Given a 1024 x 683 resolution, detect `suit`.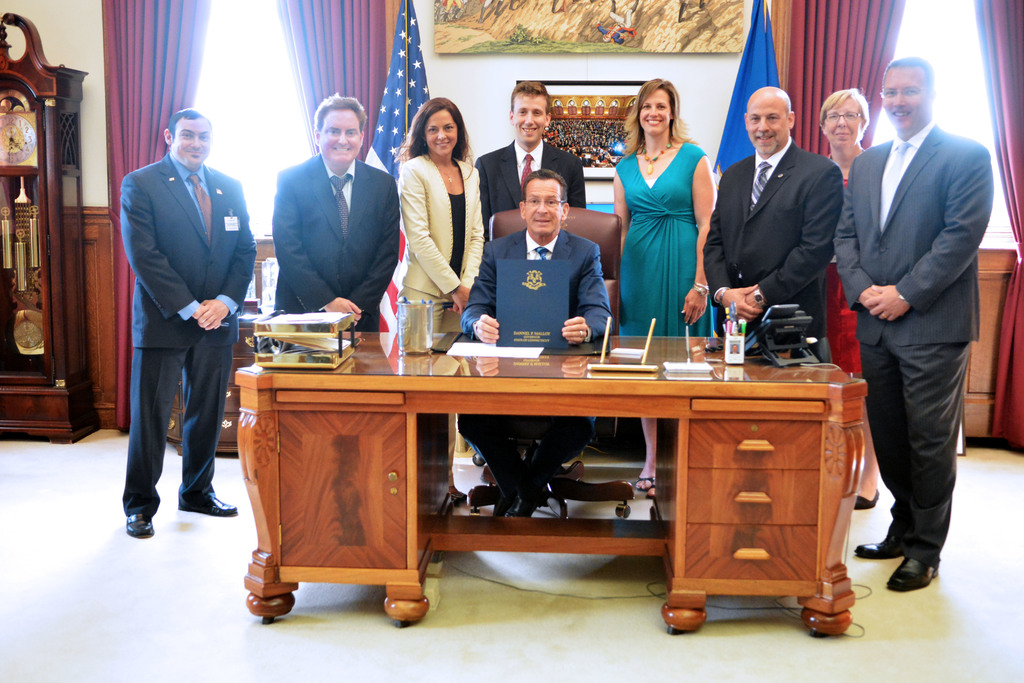
detection(384, 147, 486, 352).
